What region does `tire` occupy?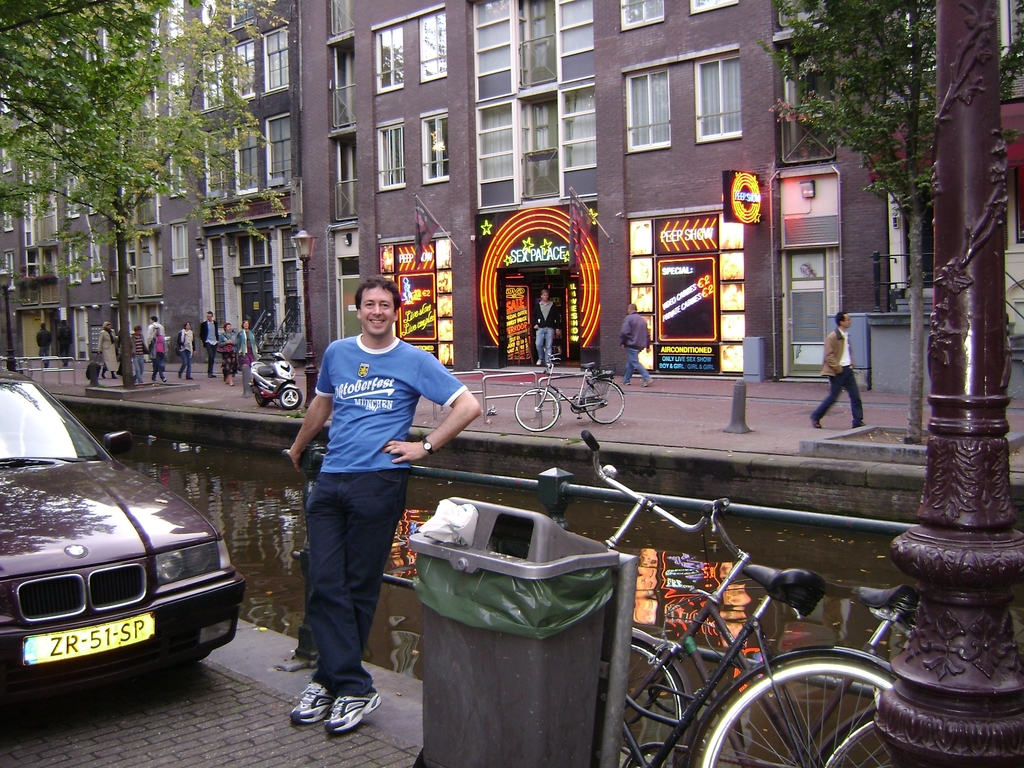
(278, 387, 306, 410).
